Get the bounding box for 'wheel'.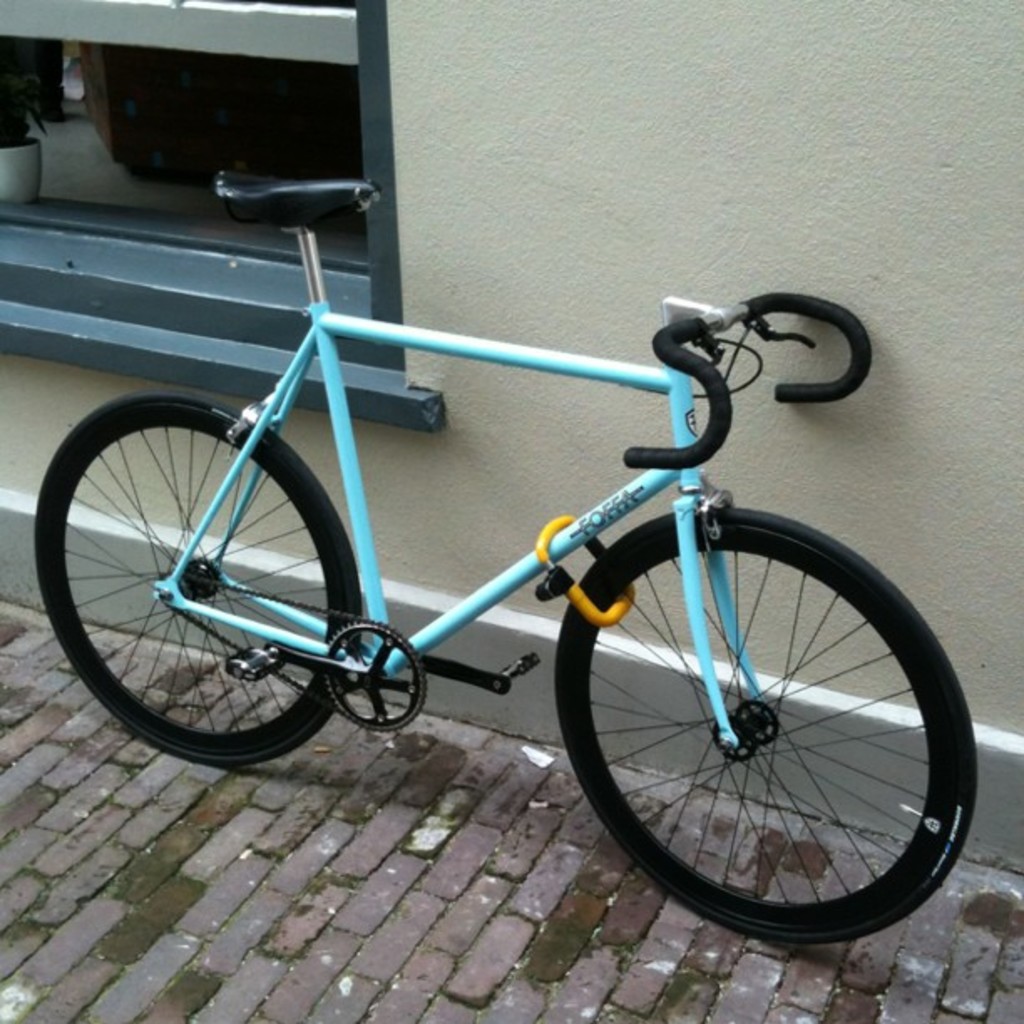
detection(561, 504, 980, 940).
